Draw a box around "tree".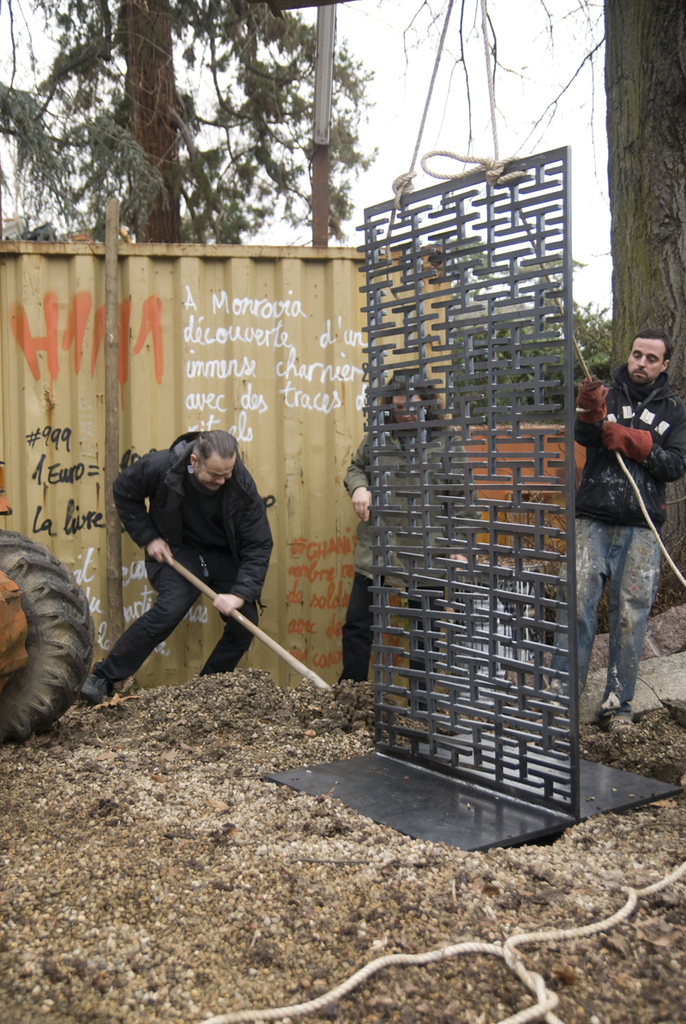
(left=0, top=0, right=377, bottom=248).
